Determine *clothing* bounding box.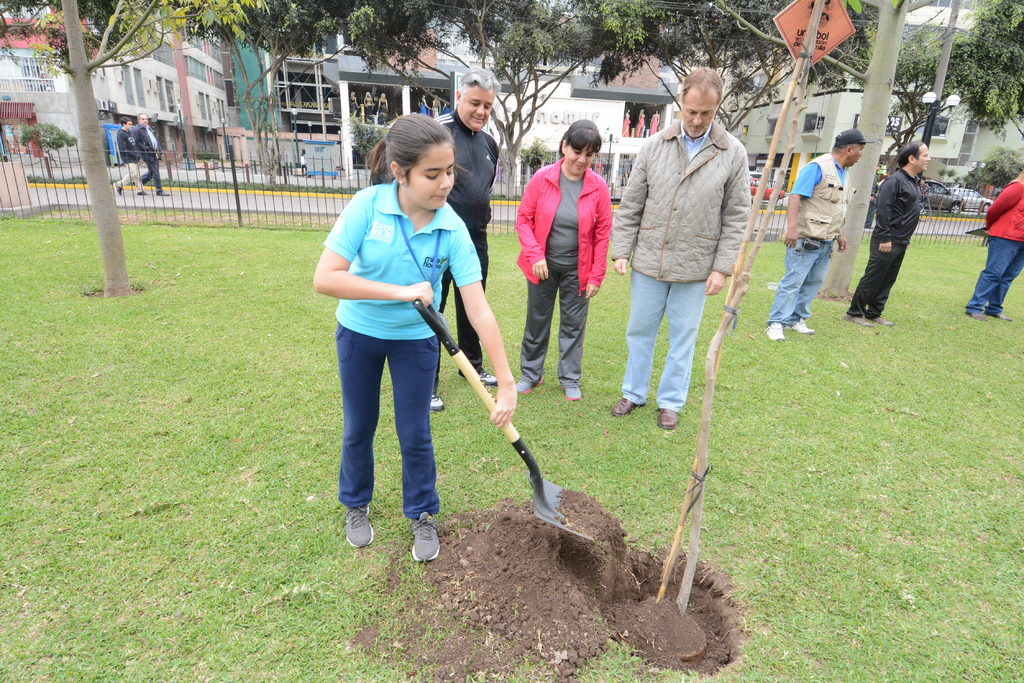
Determined: rect(431, 107, 501, 394).
